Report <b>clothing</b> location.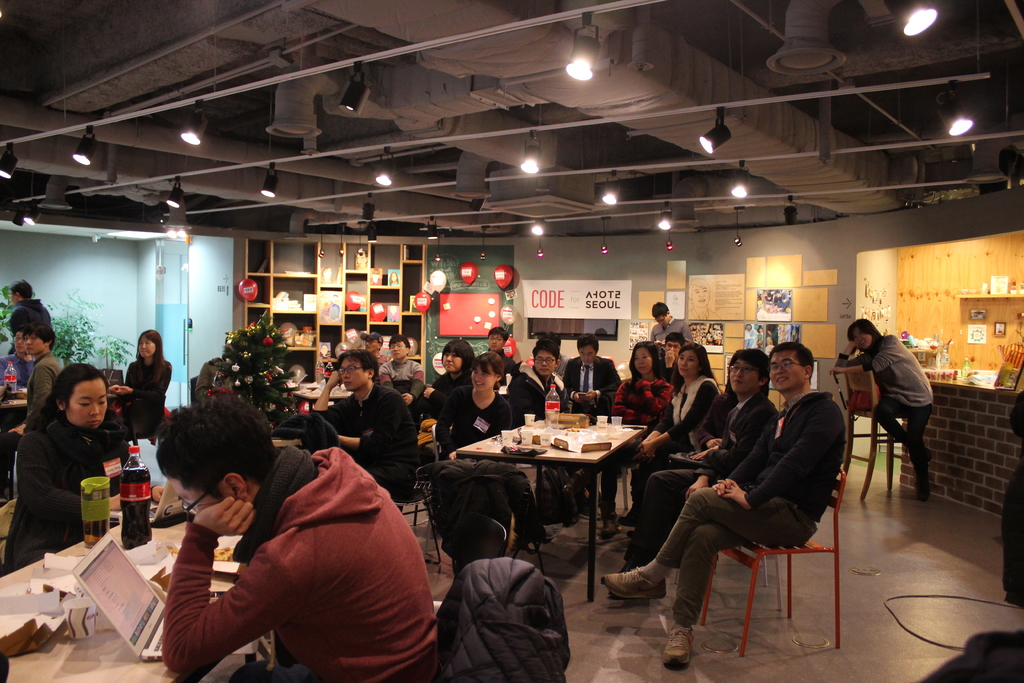
Report: BBox(831, 329, 939, 480).
